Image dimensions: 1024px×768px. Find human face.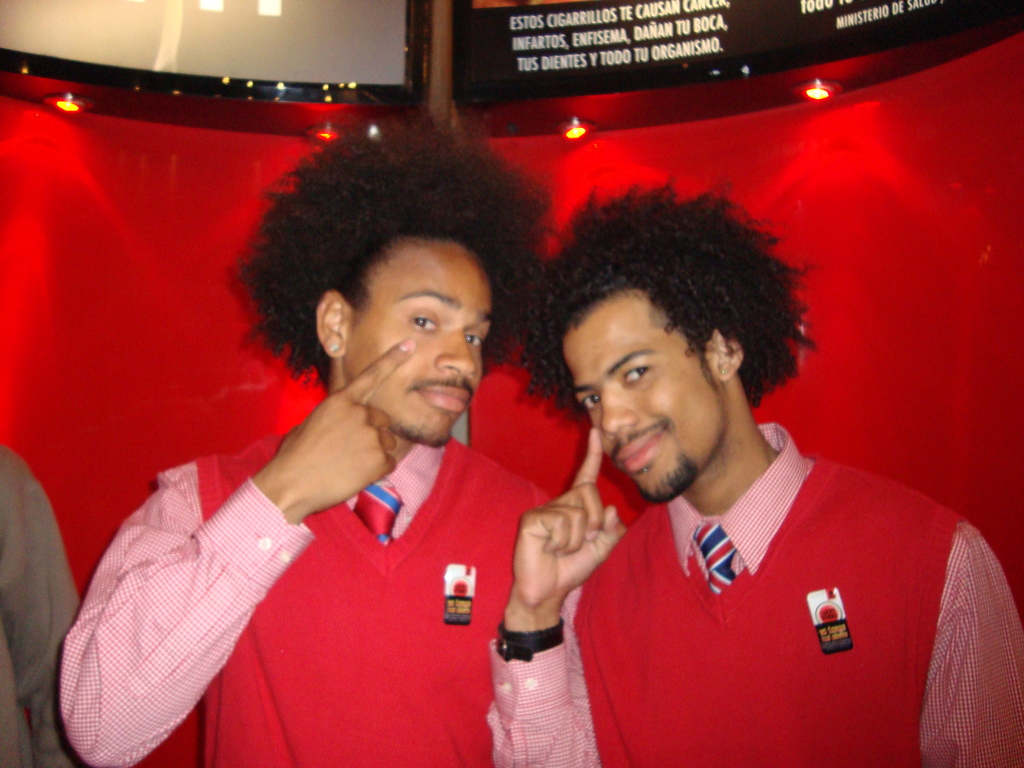
<bbox>572, 294, 724, 502</bbox>.
